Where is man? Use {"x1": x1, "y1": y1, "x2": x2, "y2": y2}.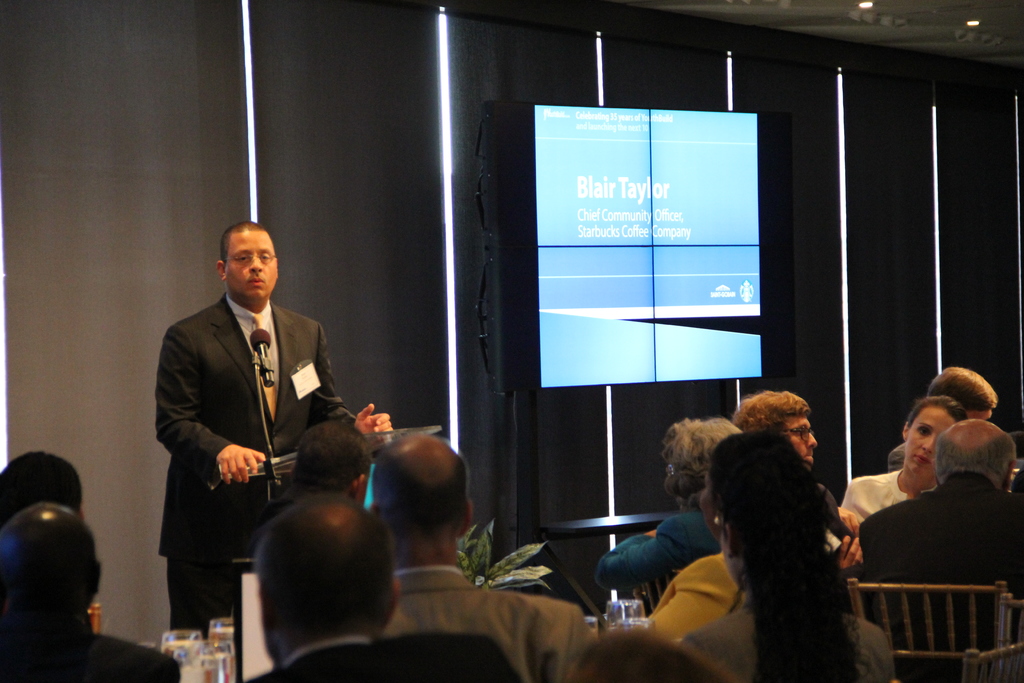
{"x1": 0, "y1": 450, "x2": 81, "y2": 537}.
